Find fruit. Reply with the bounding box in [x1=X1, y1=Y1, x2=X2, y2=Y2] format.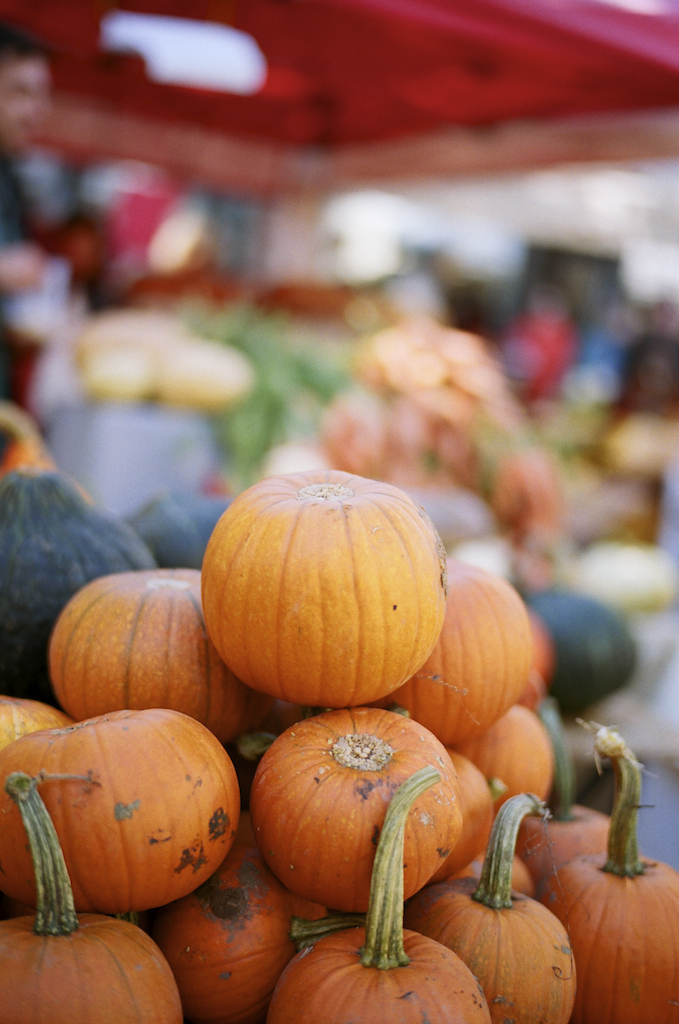
[x1=39, y1=559, x2=238, y2=738].
